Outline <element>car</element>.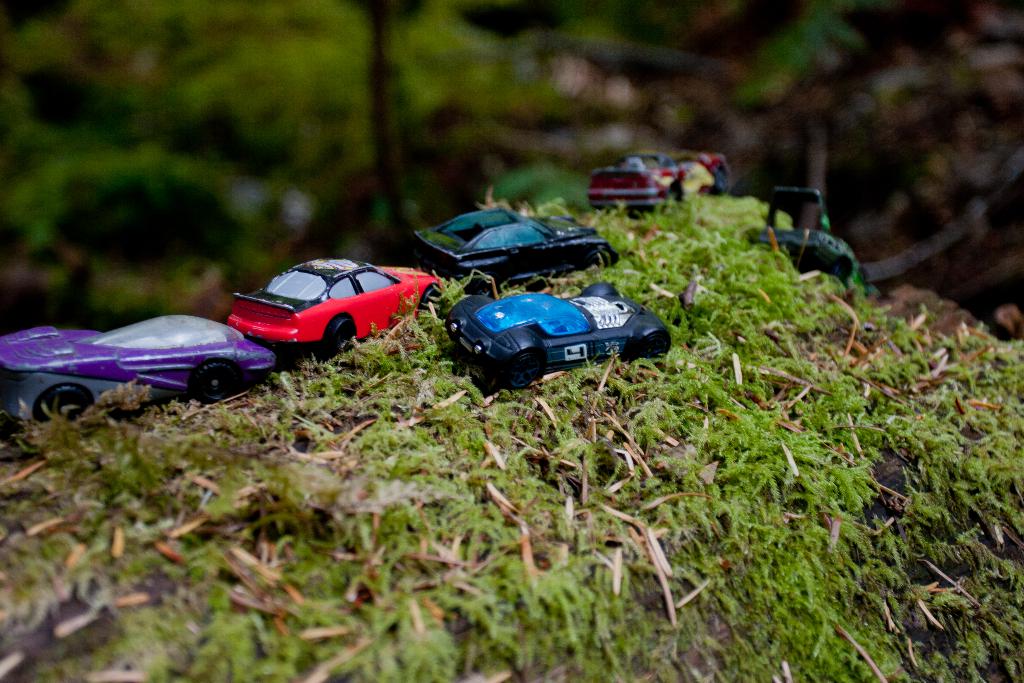
Outline: box=[588, 151, 724, 215].
